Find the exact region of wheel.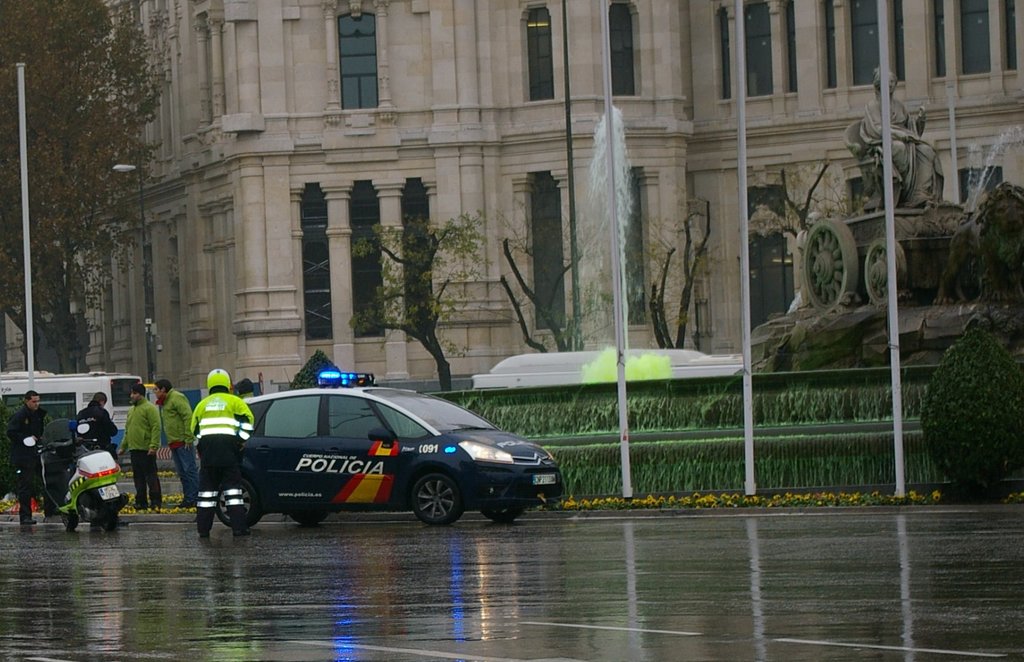
Exact region: locate(216, 477, 261, 528).
